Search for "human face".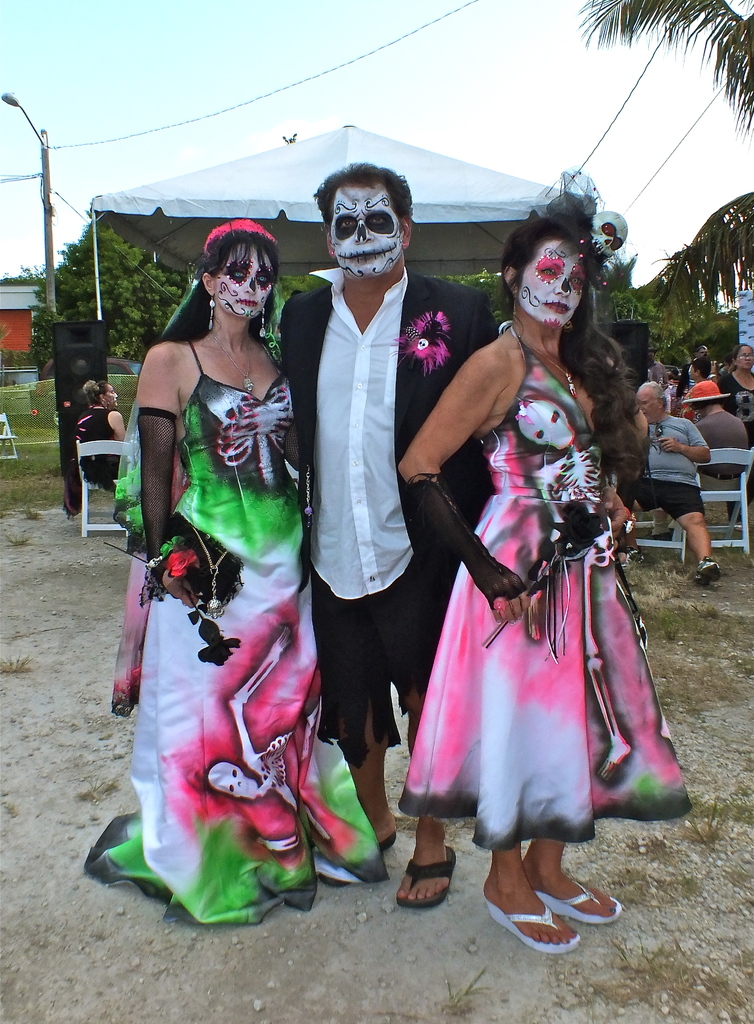
Found at [513, 236, 589, 323].
